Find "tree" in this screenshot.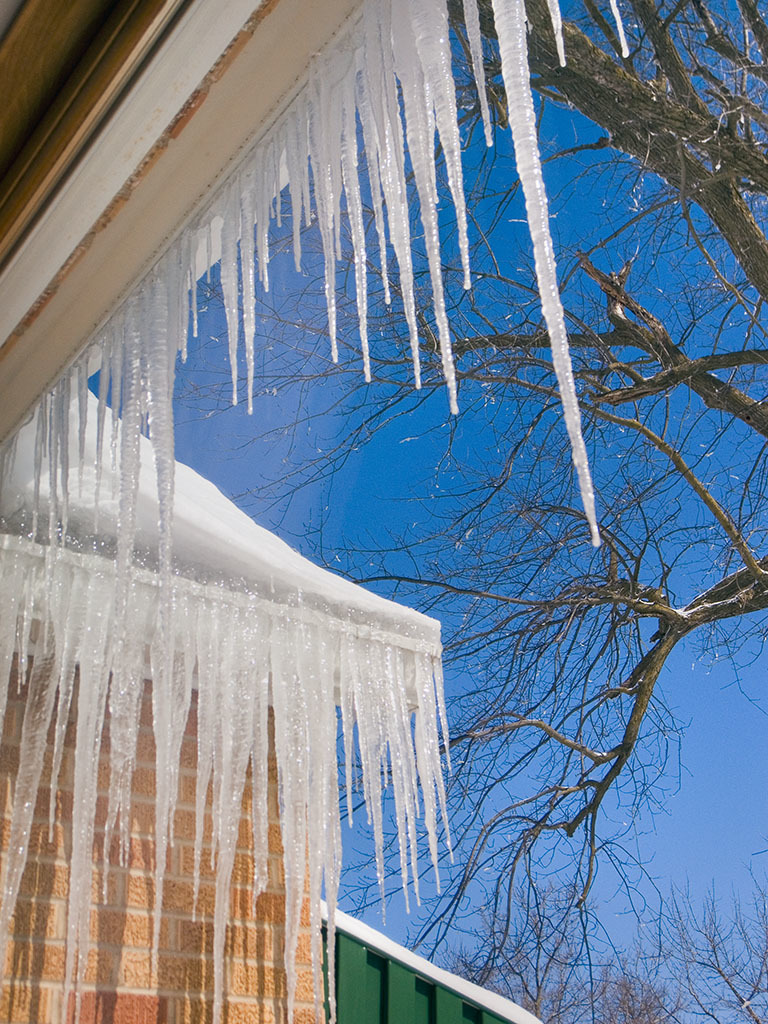
The bounding box for "tree" is <bbox>172, 0, 767, 1023</bbox>.
